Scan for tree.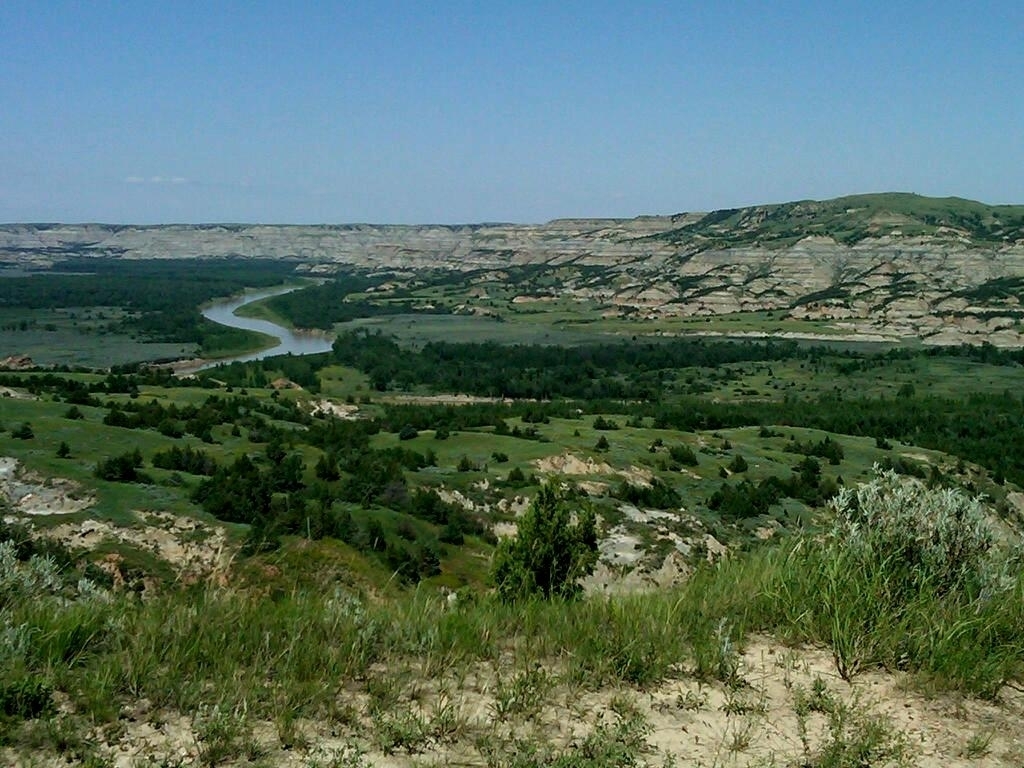
Scan result: [707,463,840,497].
